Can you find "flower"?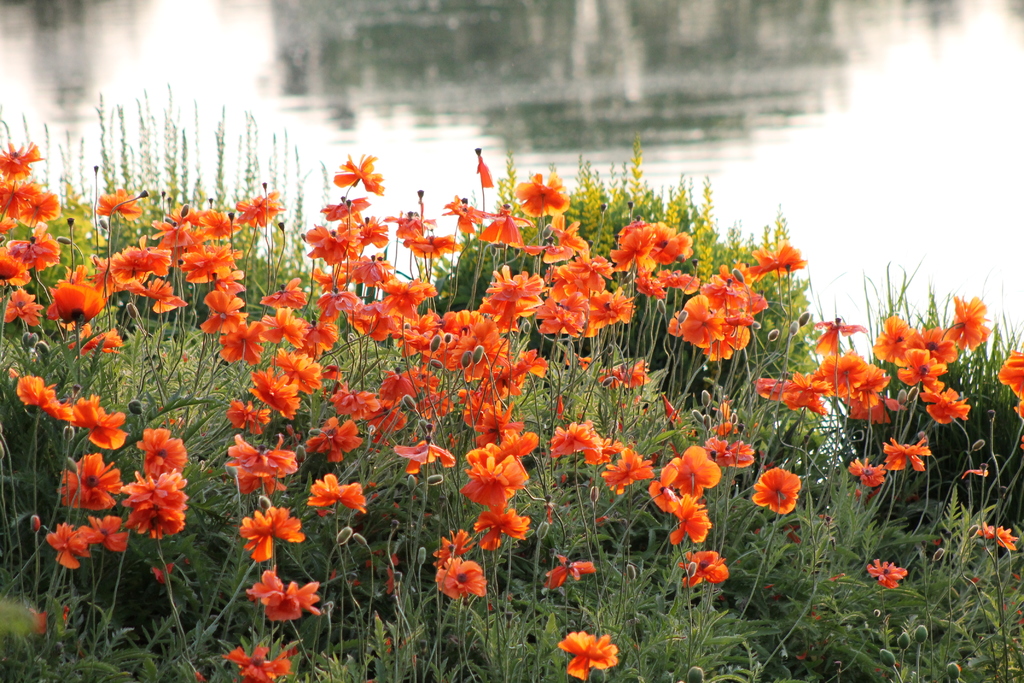
Yes, bounding box: locate(699, 325, 746, 359).
